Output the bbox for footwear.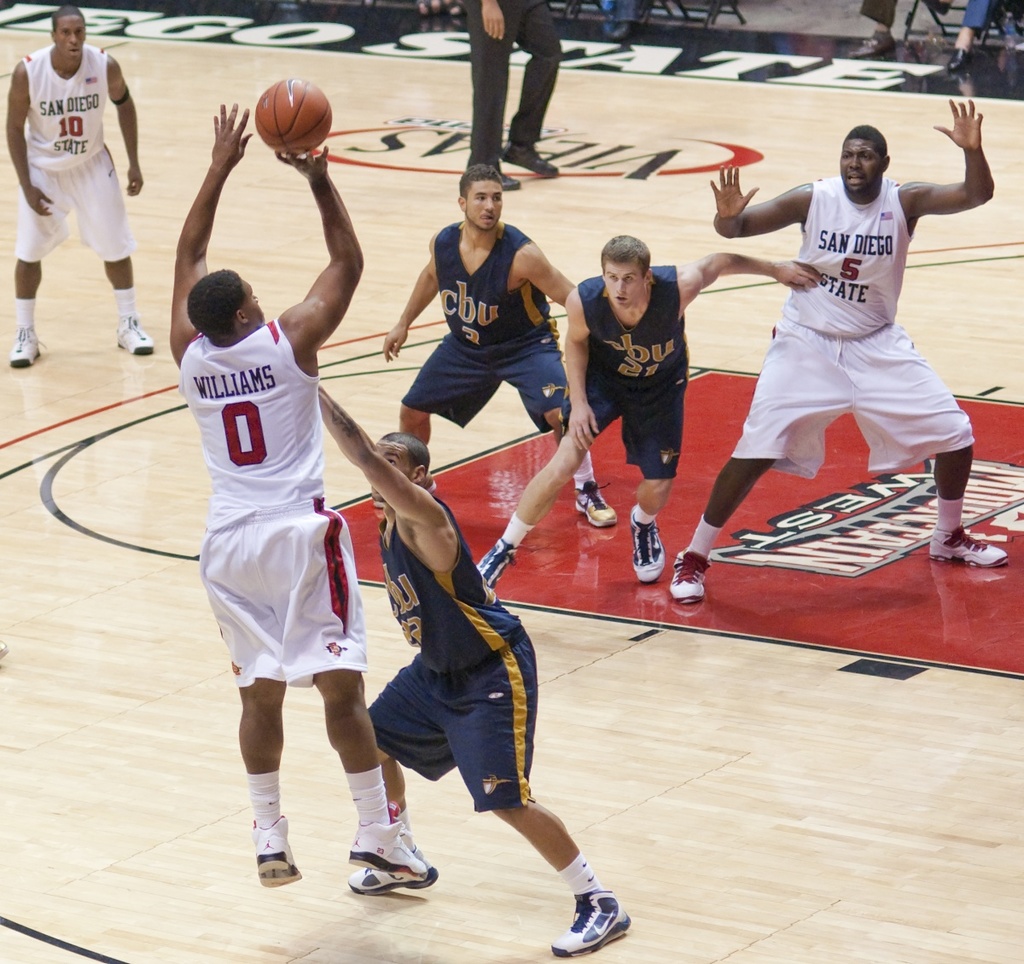
BBox(549, 893, 630, 959).
